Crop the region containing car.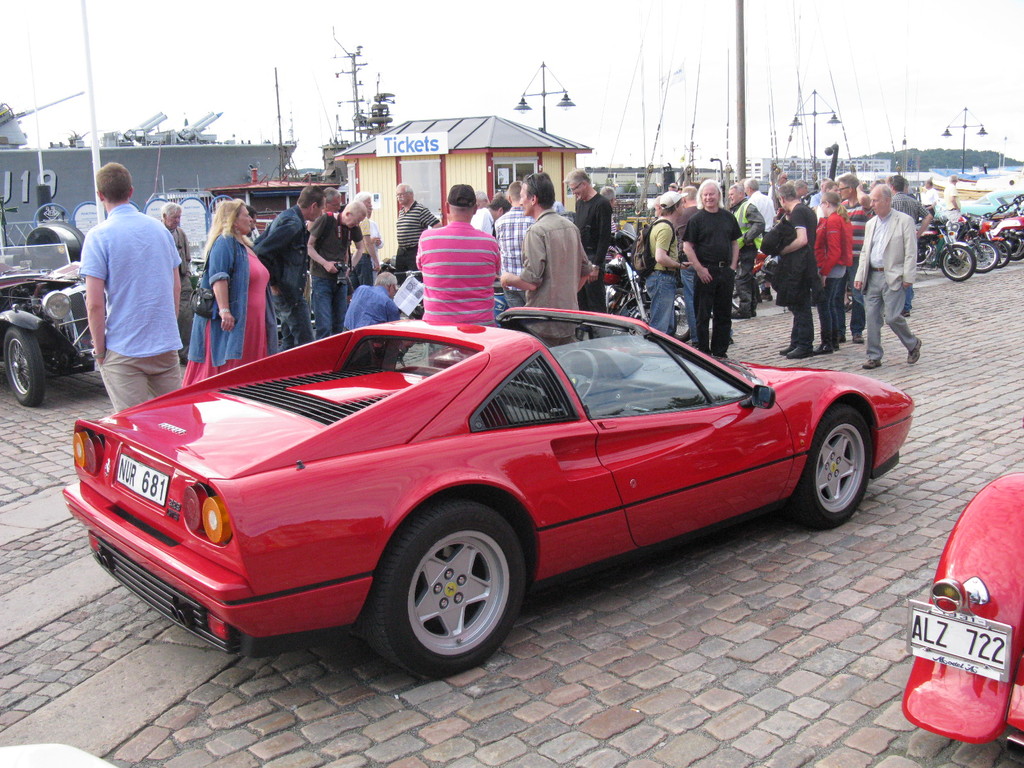
Crop region: <region>138, 196, 227, 291</region>.
